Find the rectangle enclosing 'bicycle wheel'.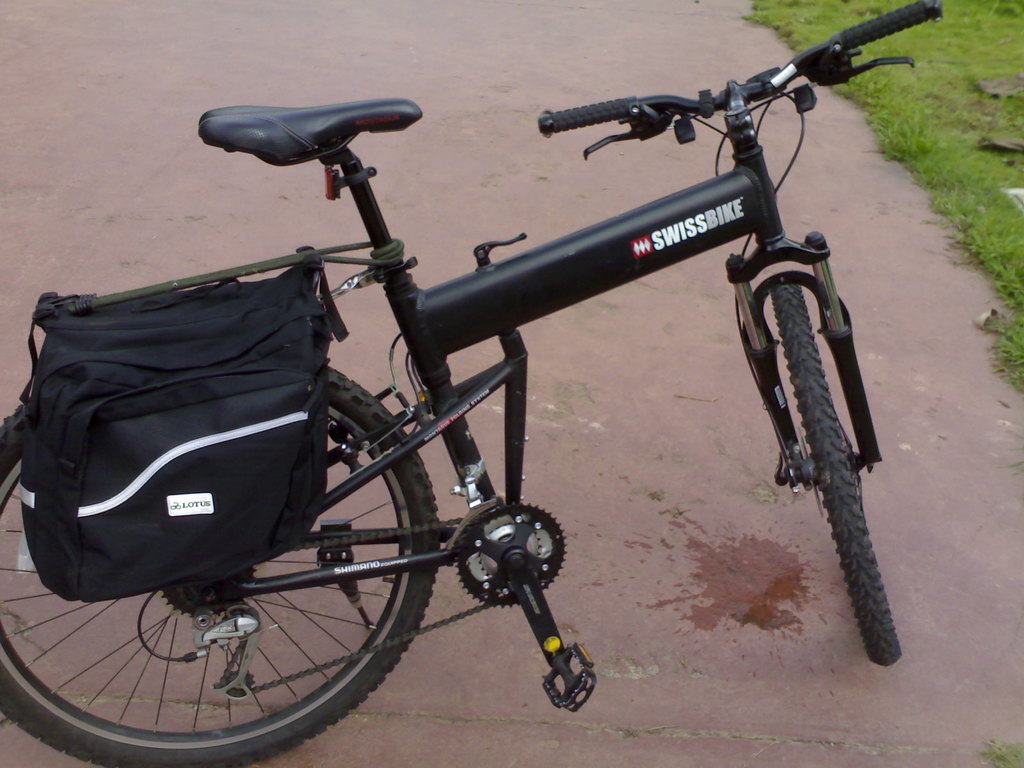
pyautogui.locateOnScreen(0, 364, 440, 767).
